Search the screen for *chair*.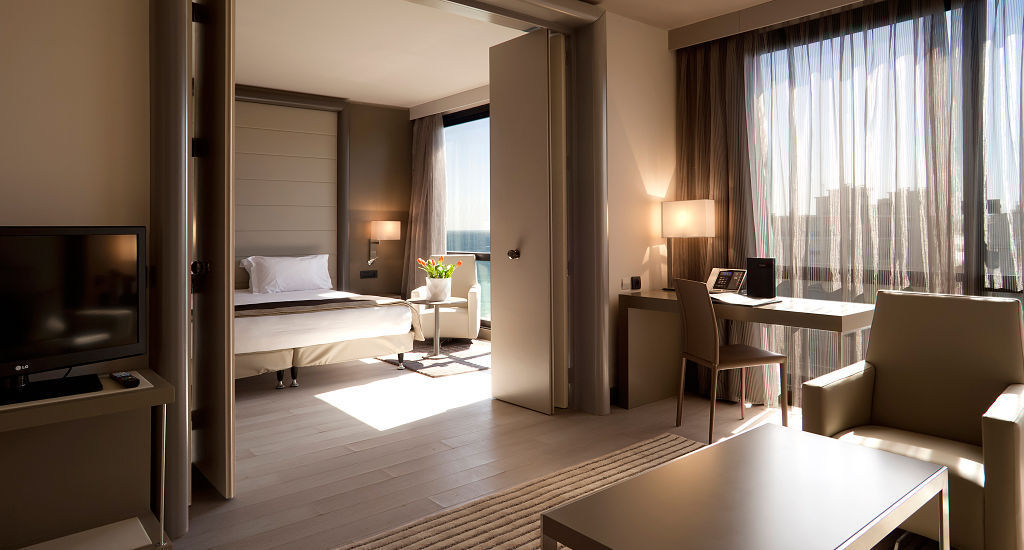
Found at locate(799, 286, 1023, 549).
